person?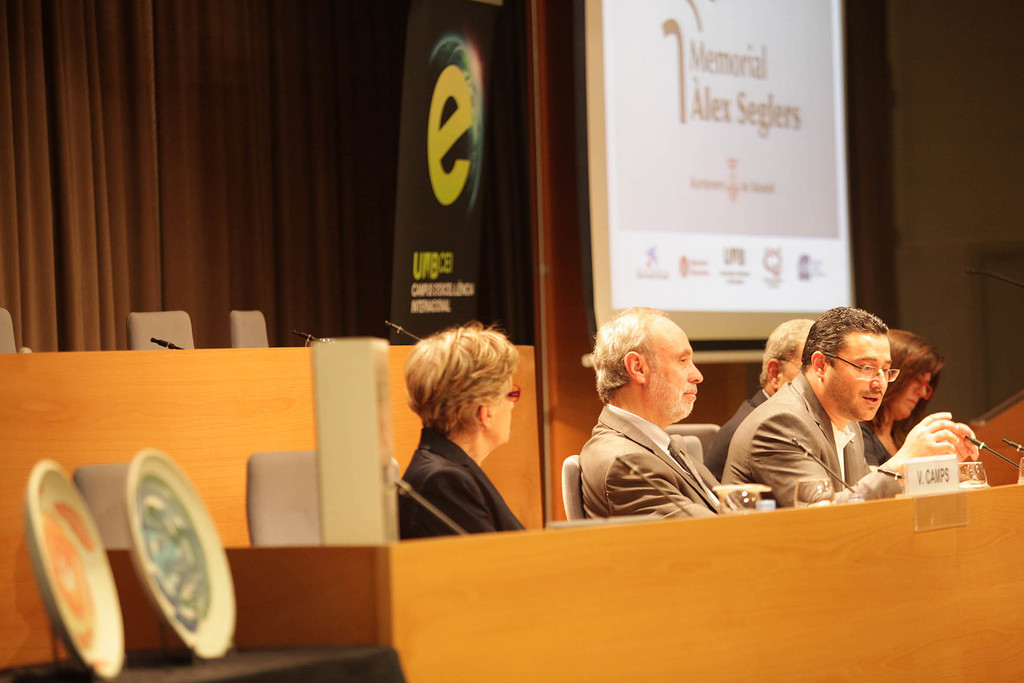
396:325:531:533
